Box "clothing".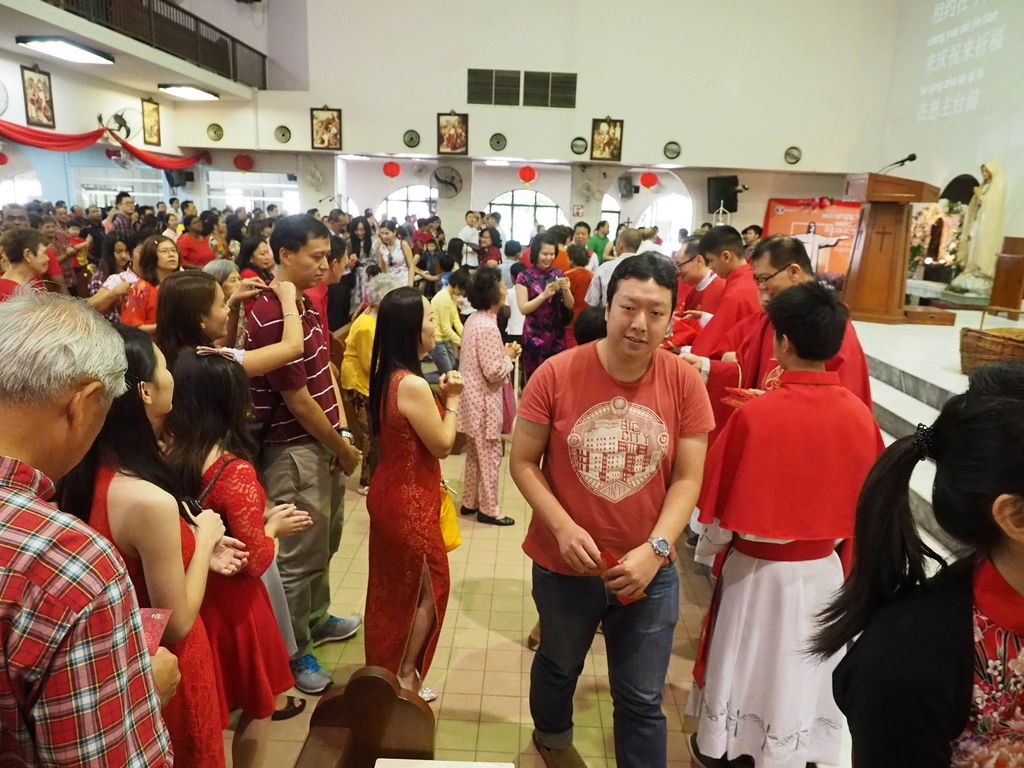
61:460:189:767.
